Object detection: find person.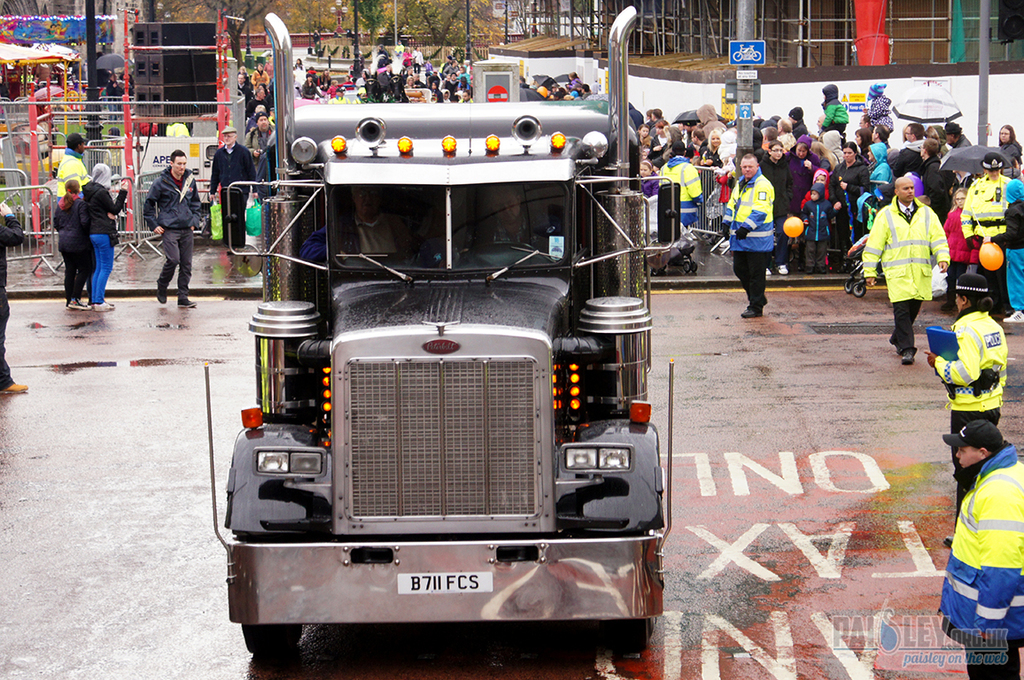
l=146, t=147, r=206, b=305.
